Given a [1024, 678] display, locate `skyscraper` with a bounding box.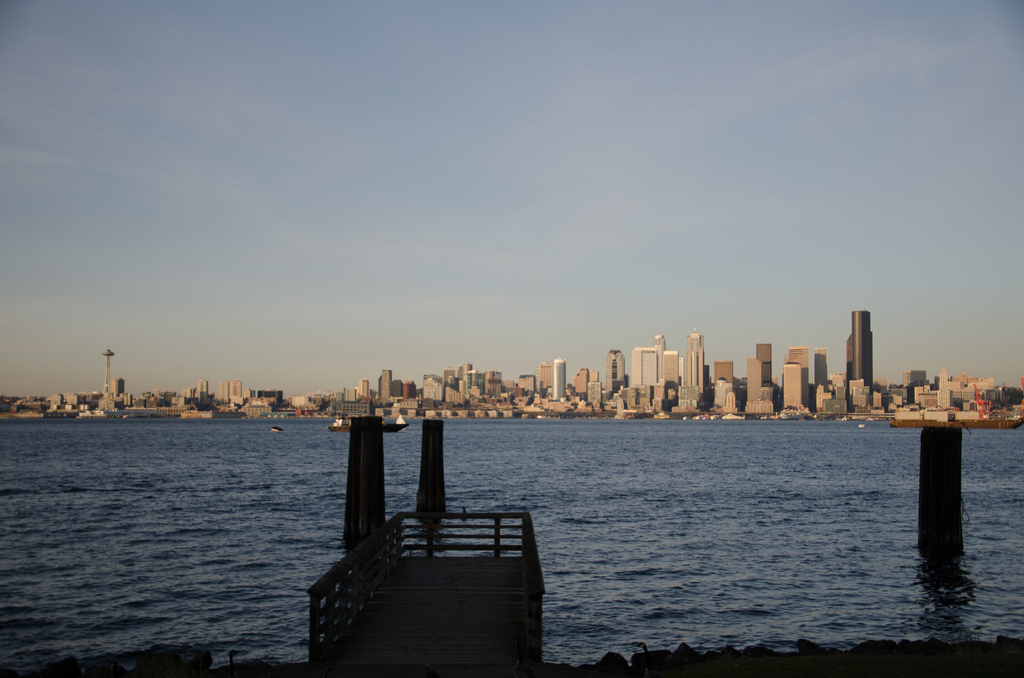
Located: Rect(712, 357, 736, 401).
